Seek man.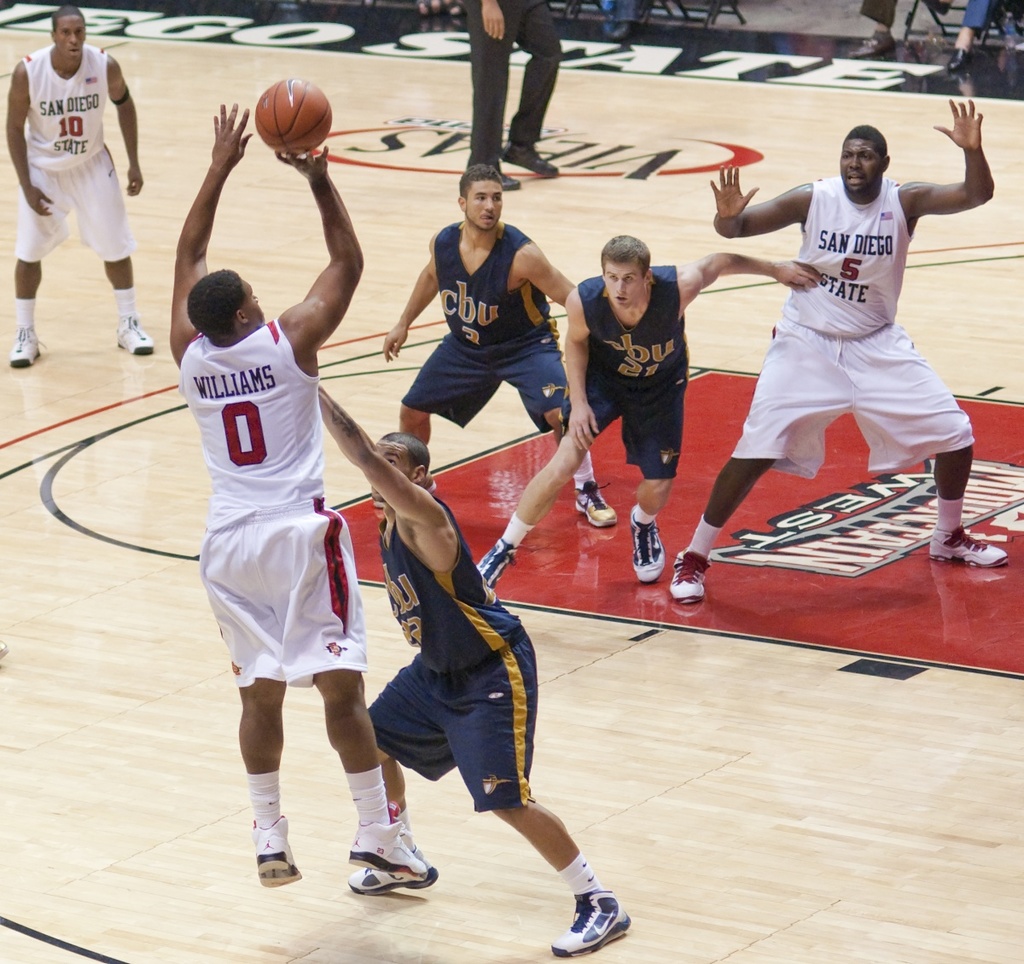
box(314, 434, 567, 915).
